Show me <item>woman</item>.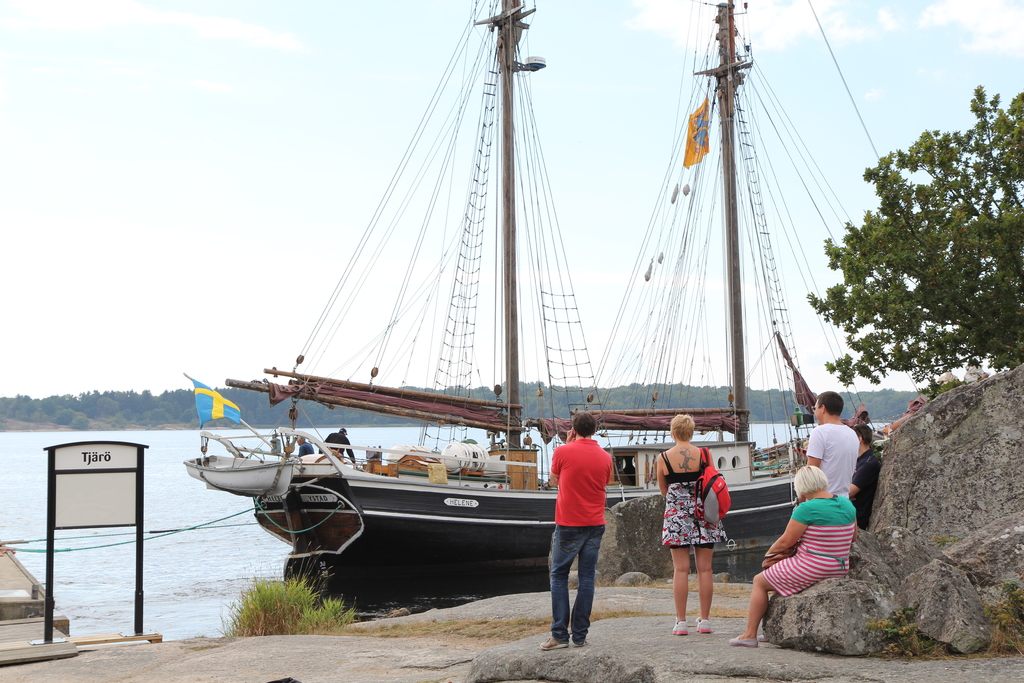
<item>woman</item> is here: Rect(655, 411, 713, 635).
